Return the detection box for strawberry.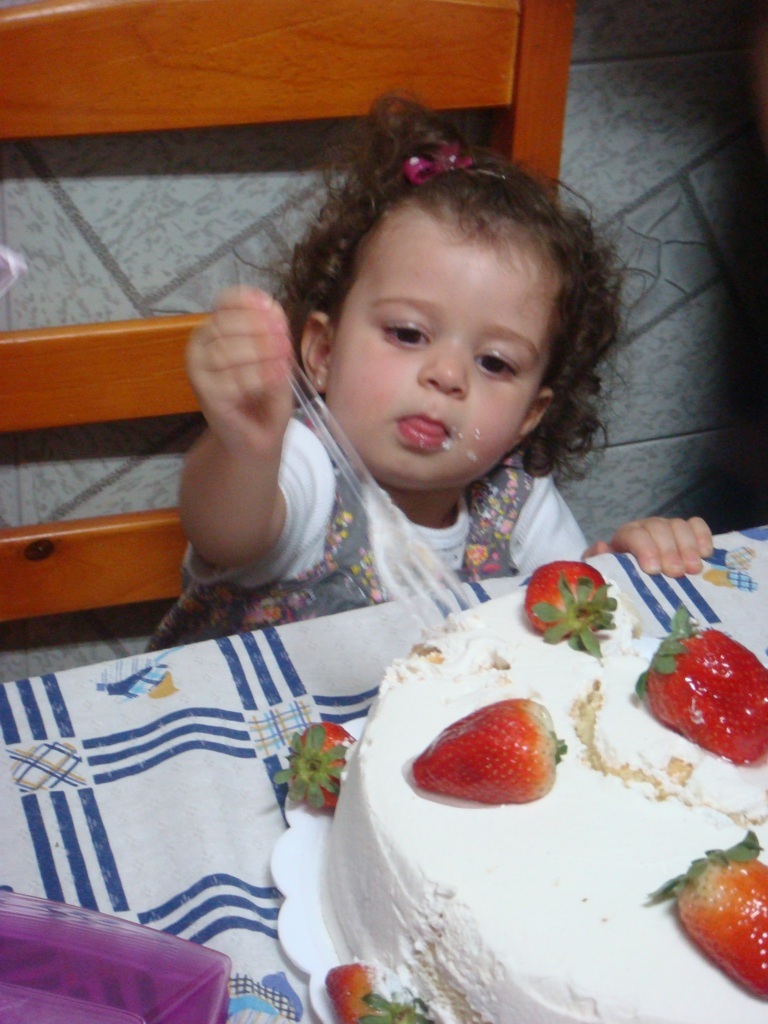
box(663, 837, 767, 1003).
